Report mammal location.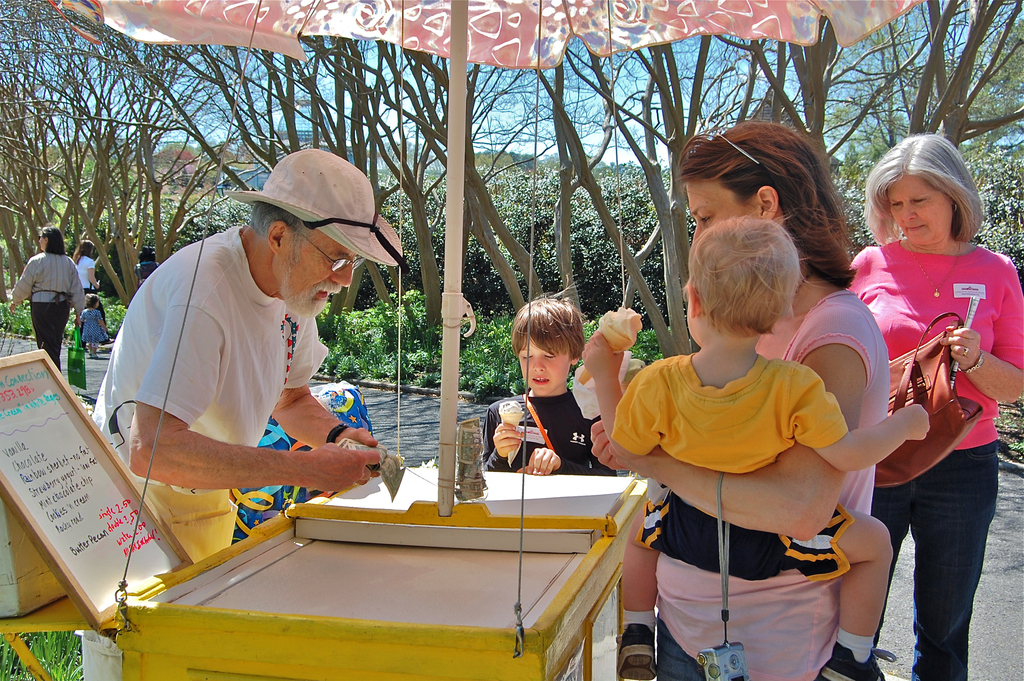
Report: (x1=81, y1=146, x2=405, y2=680).
